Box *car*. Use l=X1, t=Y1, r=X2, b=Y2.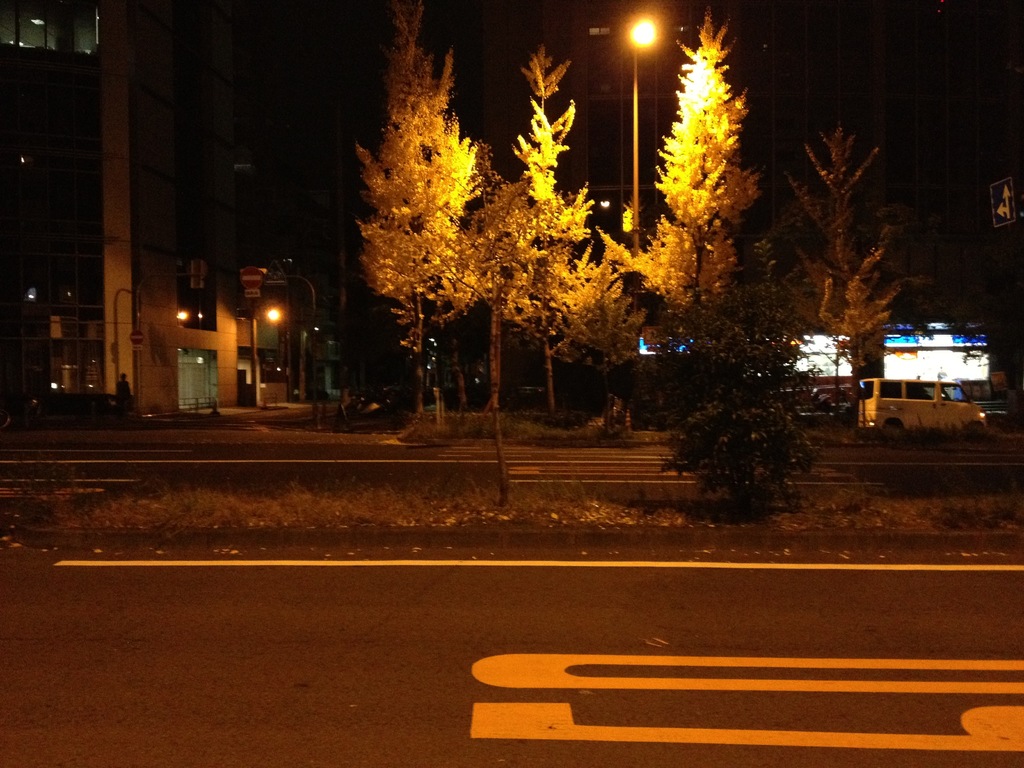
l=764, t=369, r=858, b=413.
